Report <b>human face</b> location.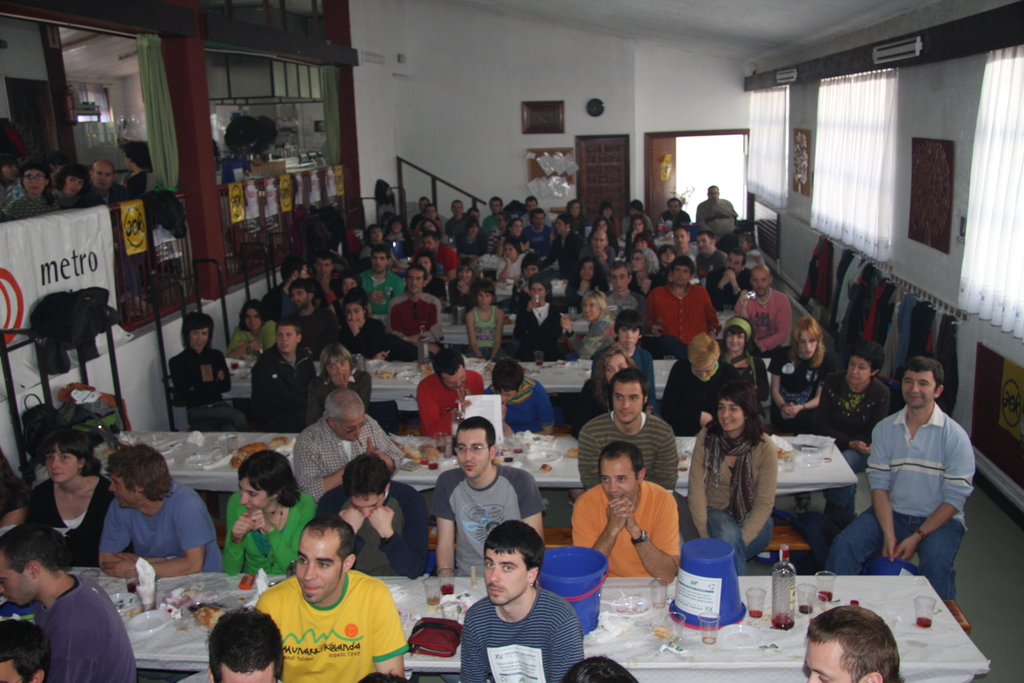
Report: <region>459, 268, 474, 282</region>.
